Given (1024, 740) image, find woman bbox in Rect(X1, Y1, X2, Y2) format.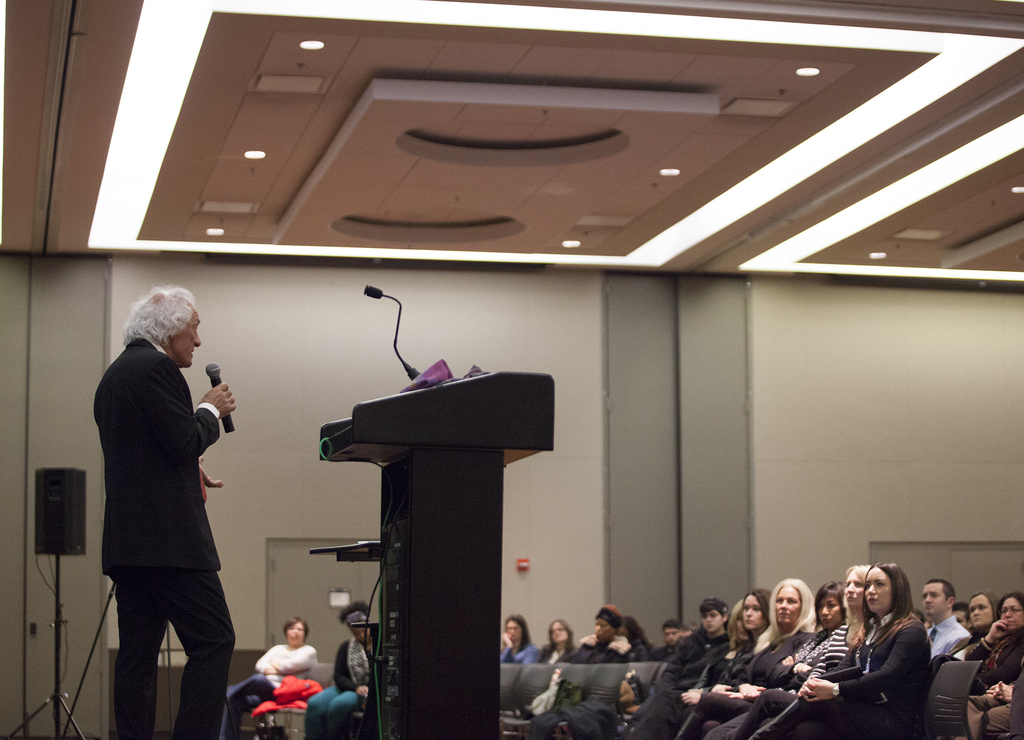
Rect(495, 612, 532, 666).
